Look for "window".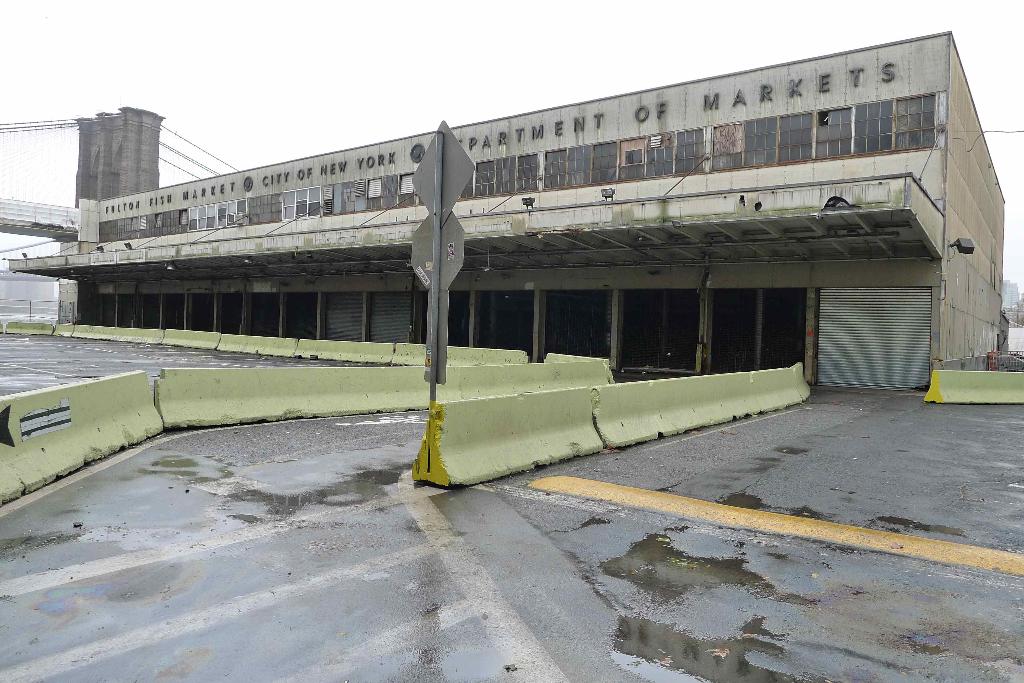
Found: pyautogui.locateOnScreen(492, 154, 518, 195).
